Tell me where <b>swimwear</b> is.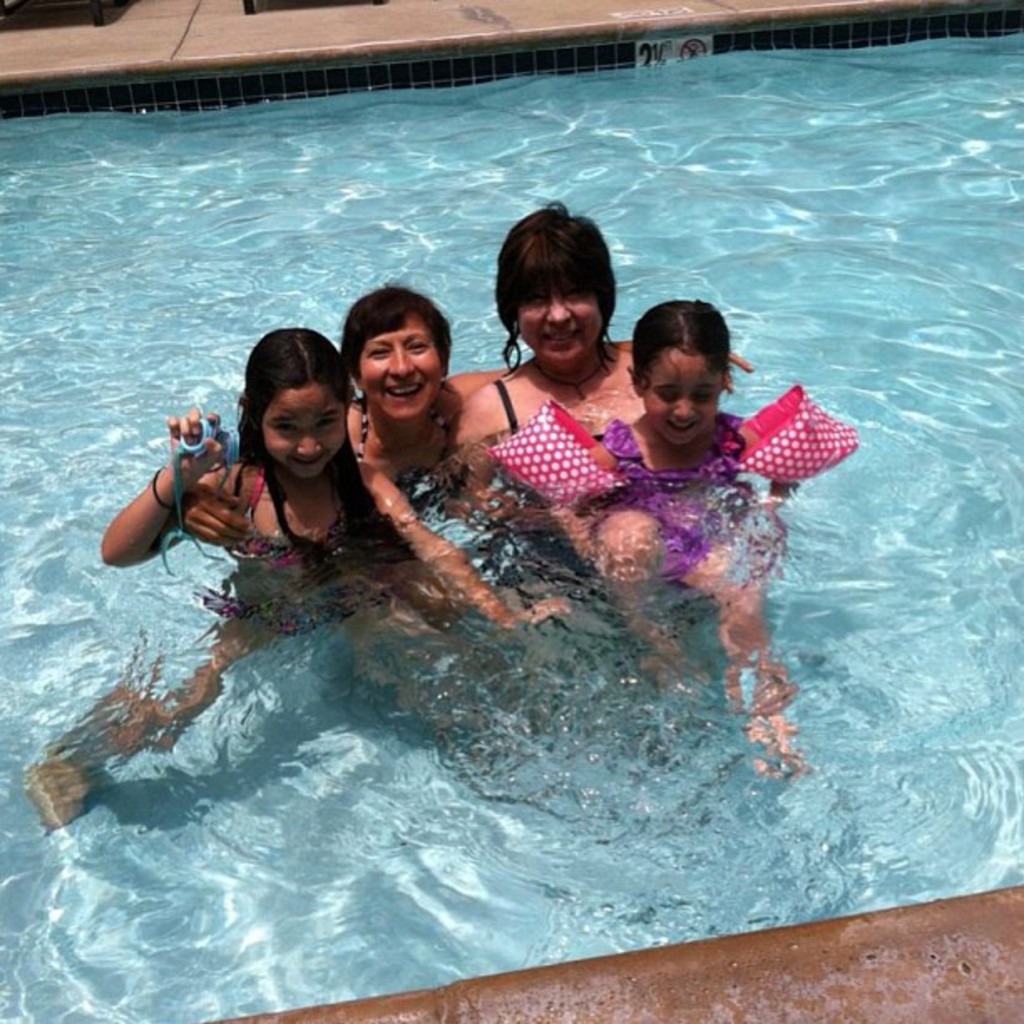
<b>swimwear</b> is at (350,395,447,502).
